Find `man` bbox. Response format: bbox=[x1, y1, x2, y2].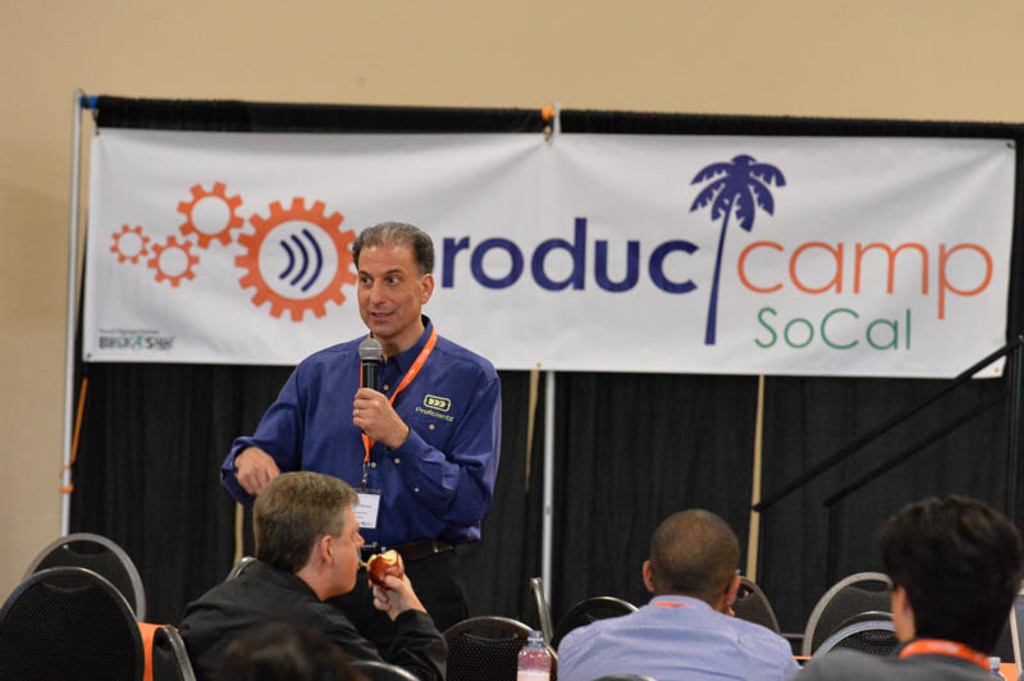
bbox=[216, 219, 502, 626].
